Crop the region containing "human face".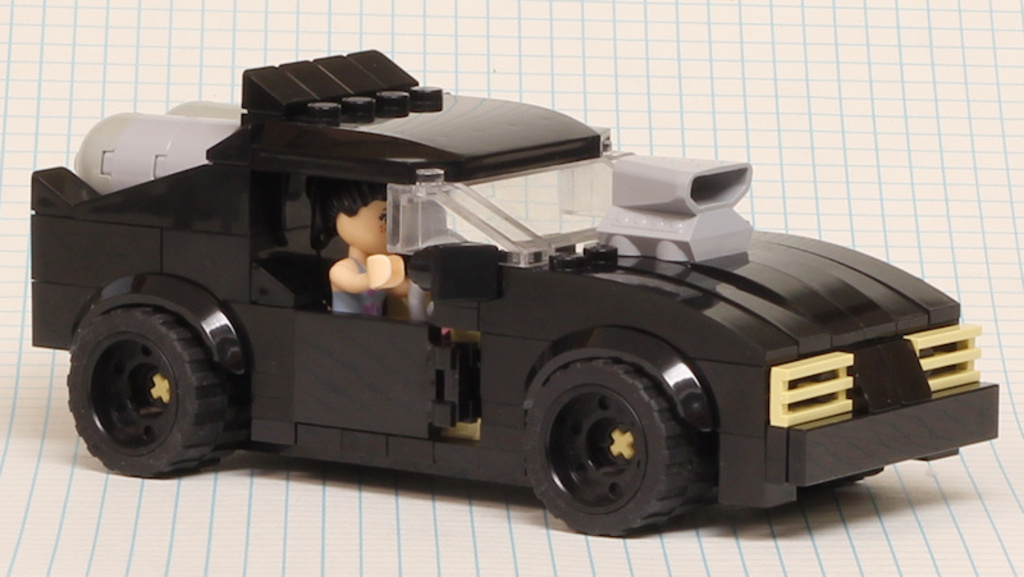
Crop region: {"left": 351, "top": 200, "right": 397, "bottom": 246}.
